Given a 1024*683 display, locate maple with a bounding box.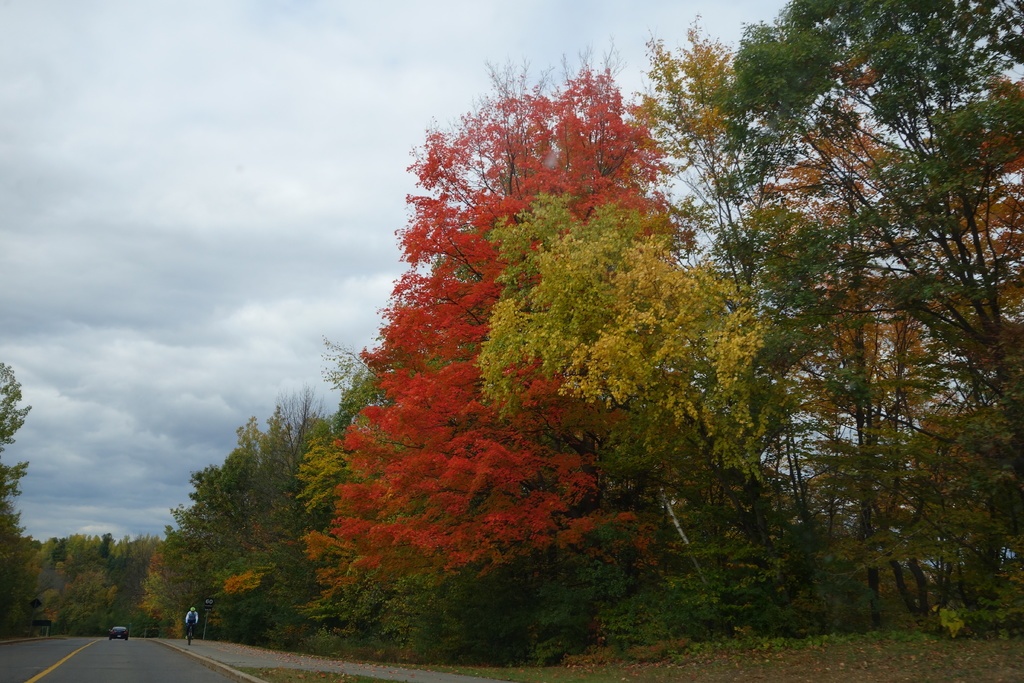
Located: [x1=323, y1=56, x2=694, y2=648].
